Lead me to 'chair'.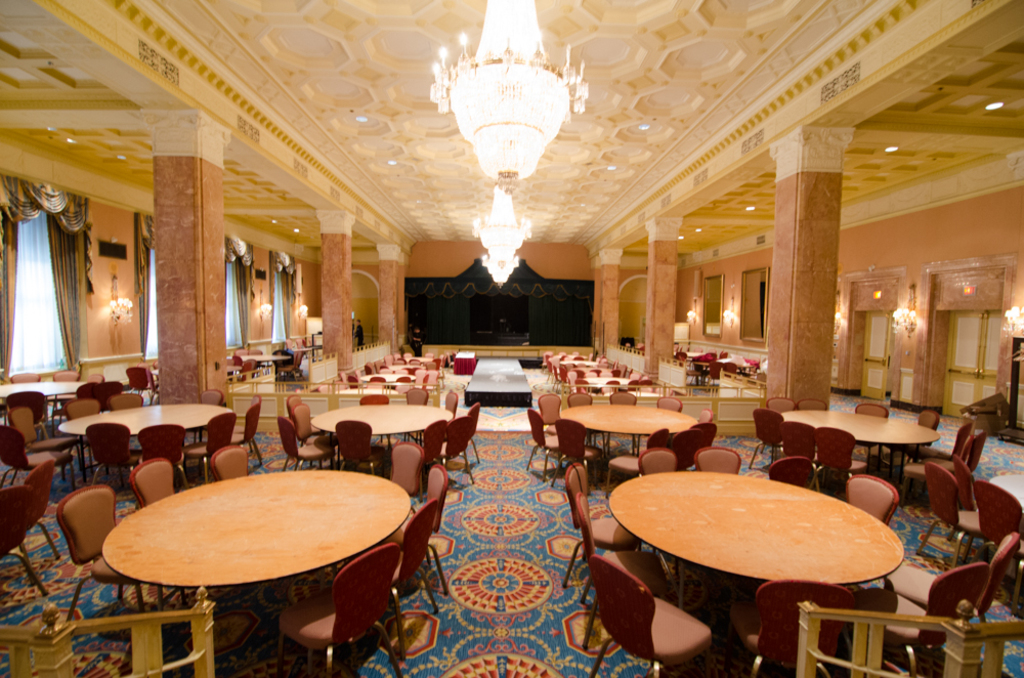
Lead to region(764, 395, 798, 413).
